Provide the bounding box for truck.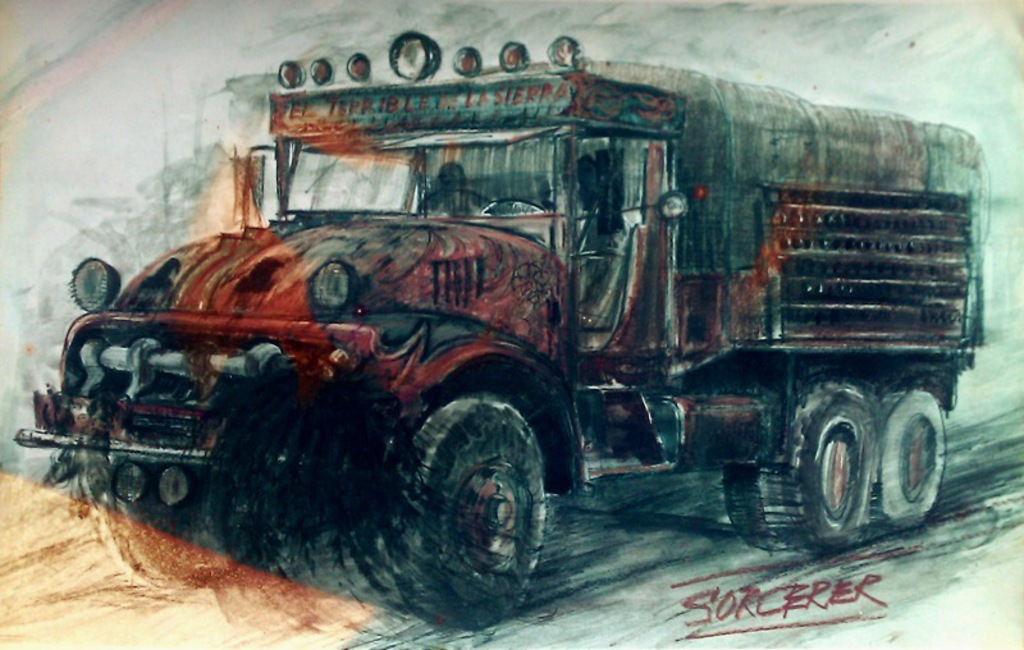
56 41 972 633.
